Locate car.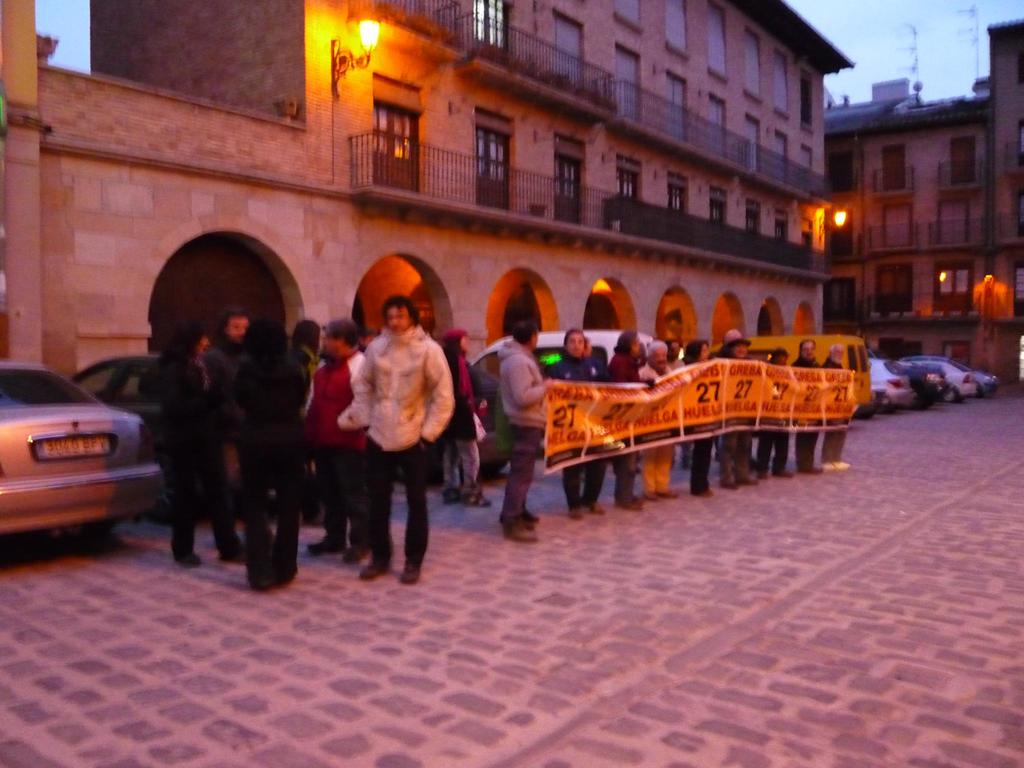
Bounding box: <box>865,383,886,412</box>.
